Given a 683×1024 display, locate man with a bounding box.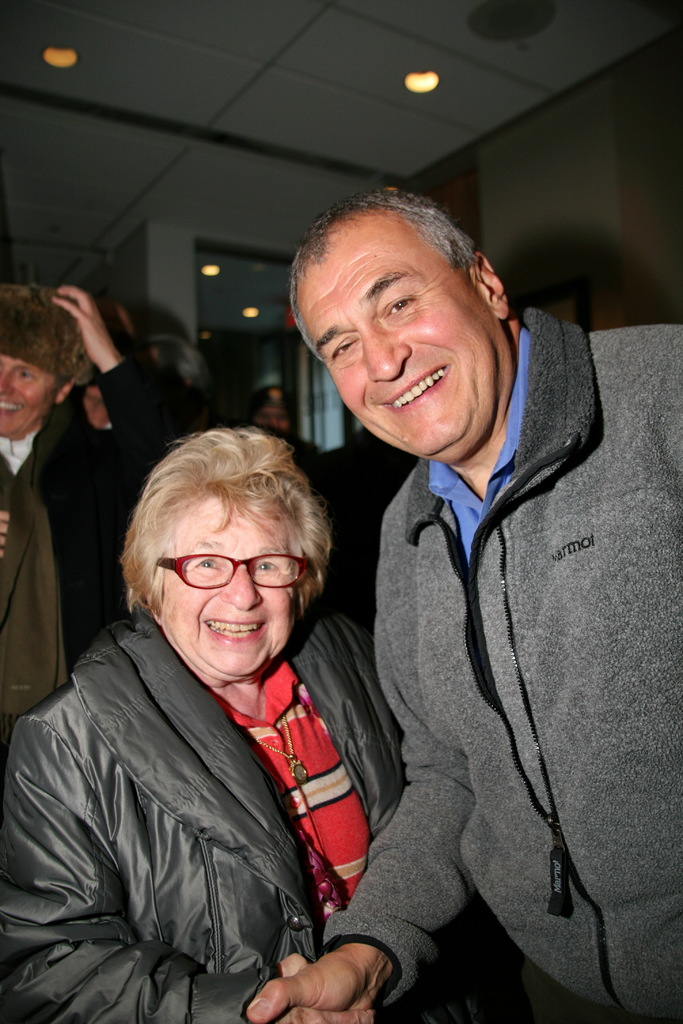
Located: detection(238, 186, 682, 1023).
